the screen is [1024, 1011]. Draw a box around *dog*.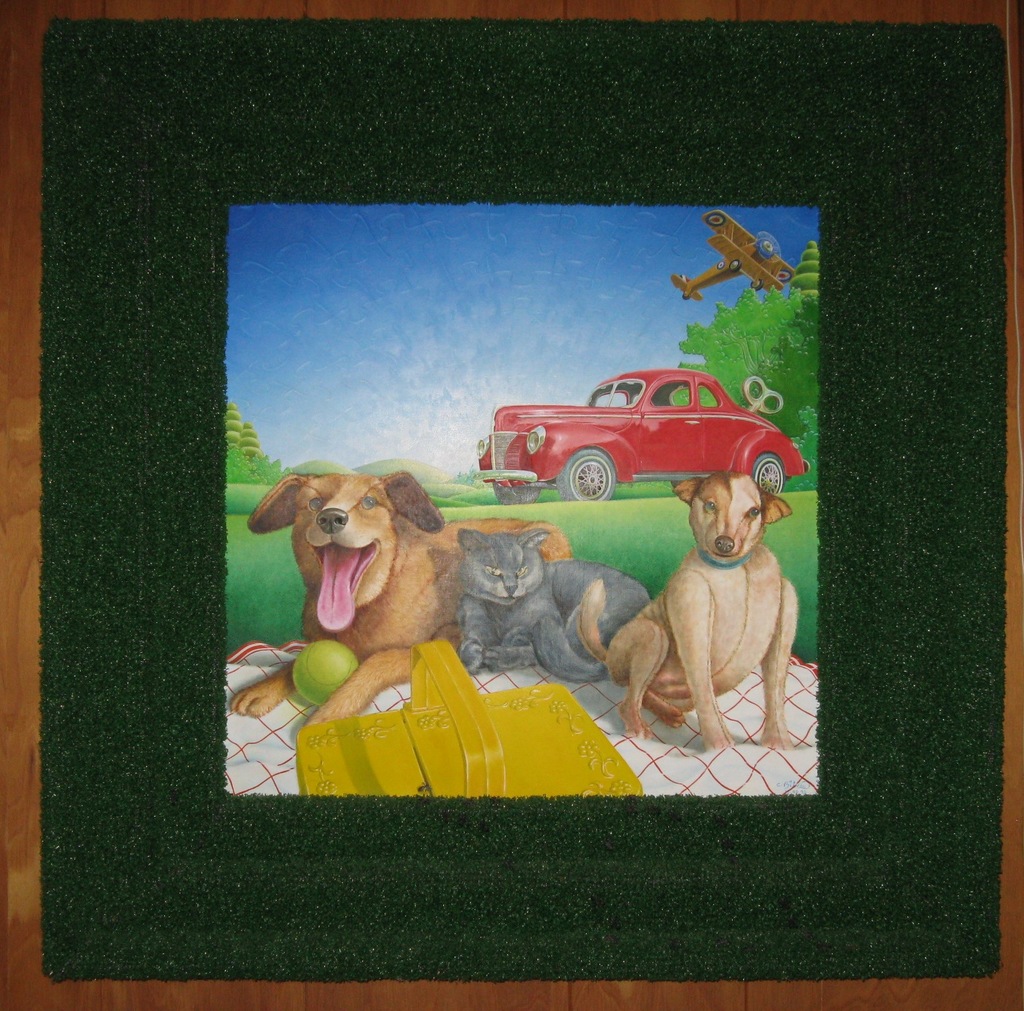
left=572, top=469, right=802, bottom=754.
